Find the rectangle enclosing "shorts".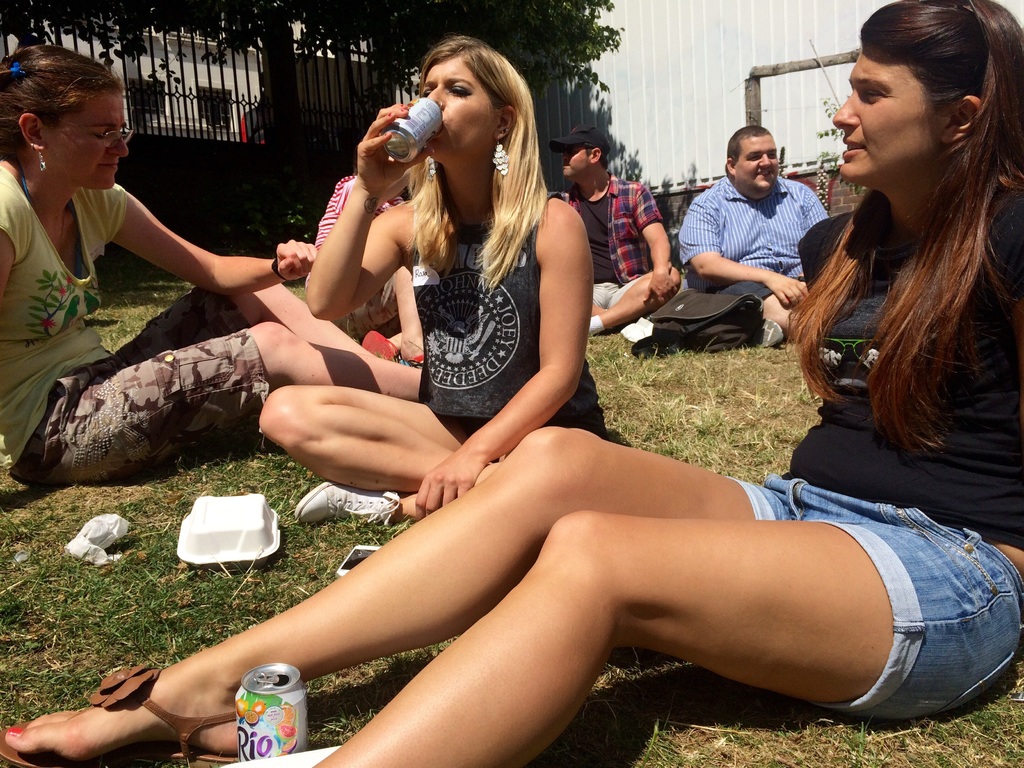
bbox=(12, 285, 268, 495).
